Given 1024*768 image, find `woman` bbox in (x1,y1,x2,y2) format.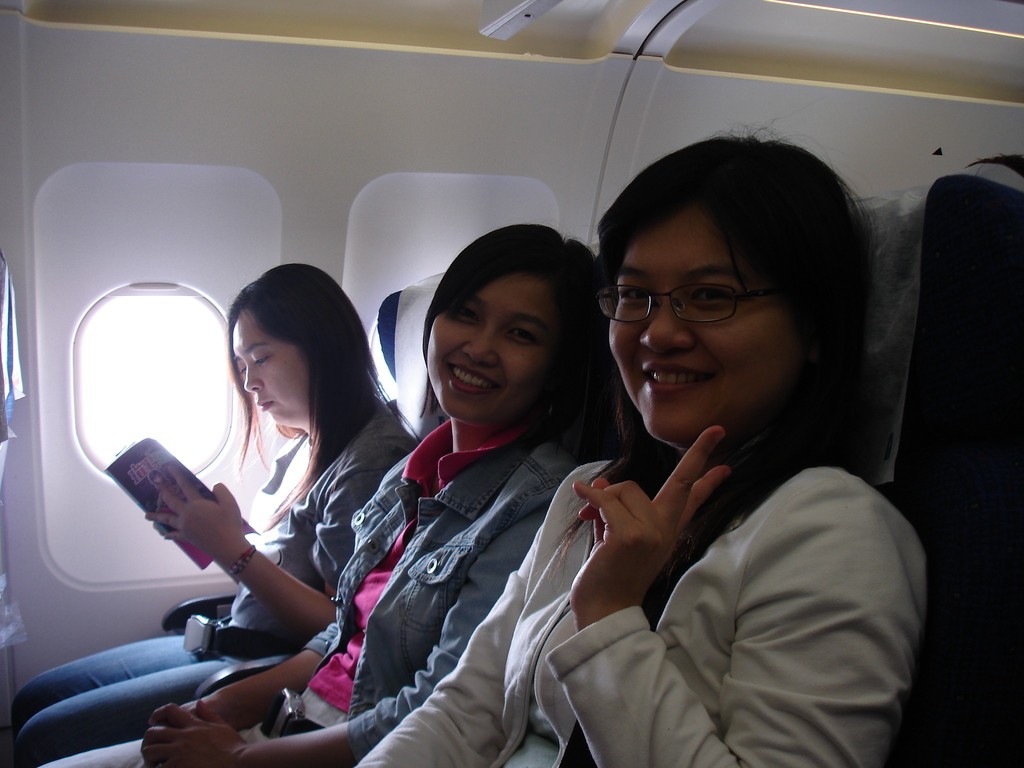
(46,220,609,767).
